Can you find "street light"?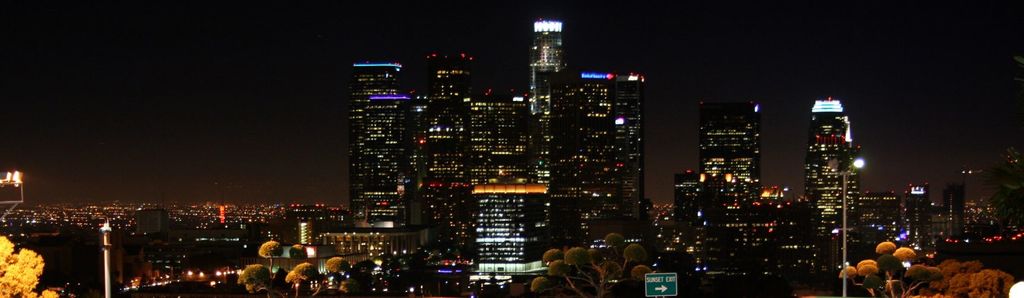
Yes, bounding box: (844, 156, 866, 297).
